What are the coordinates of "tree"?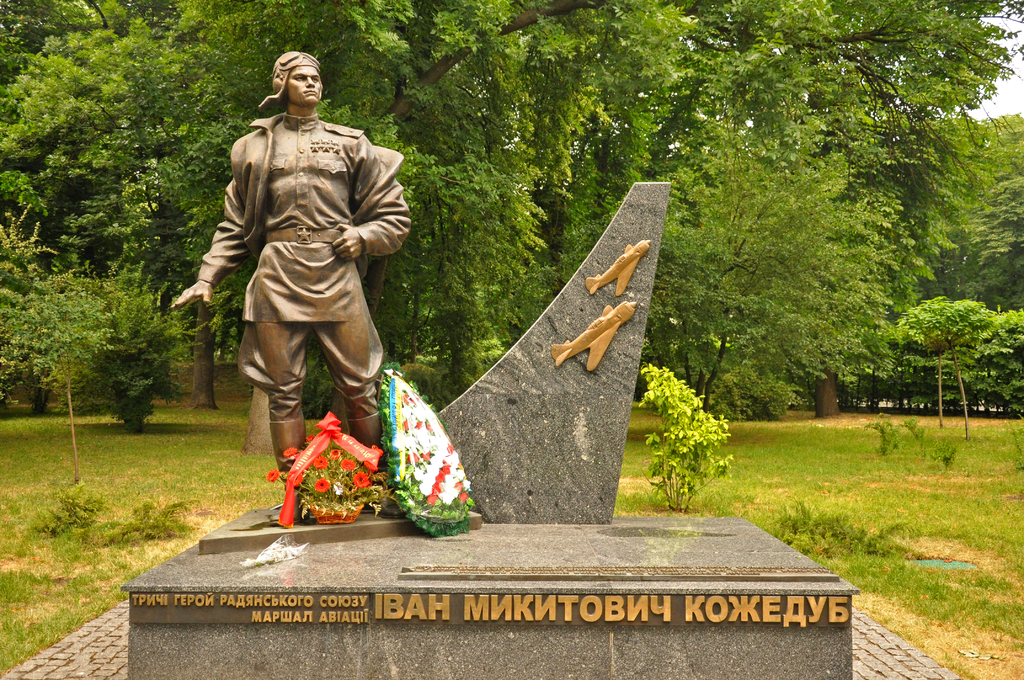
bbox(611, 113, 909, 423).
